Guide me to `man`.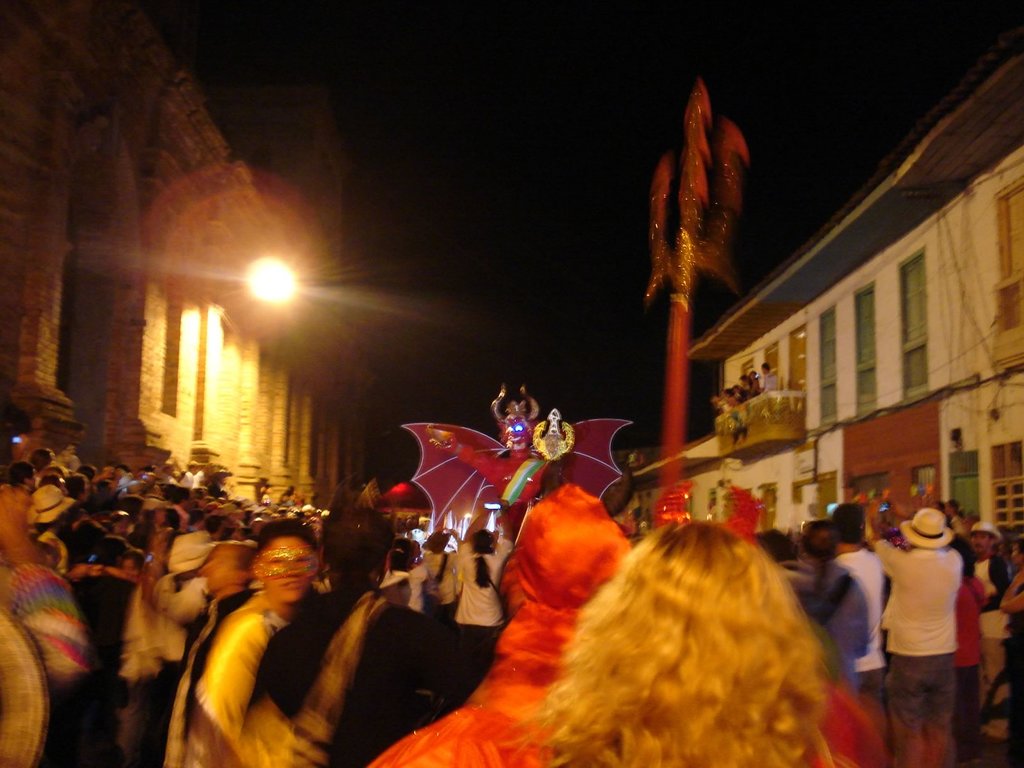
Guidance: (829, 502, 886, 703).
